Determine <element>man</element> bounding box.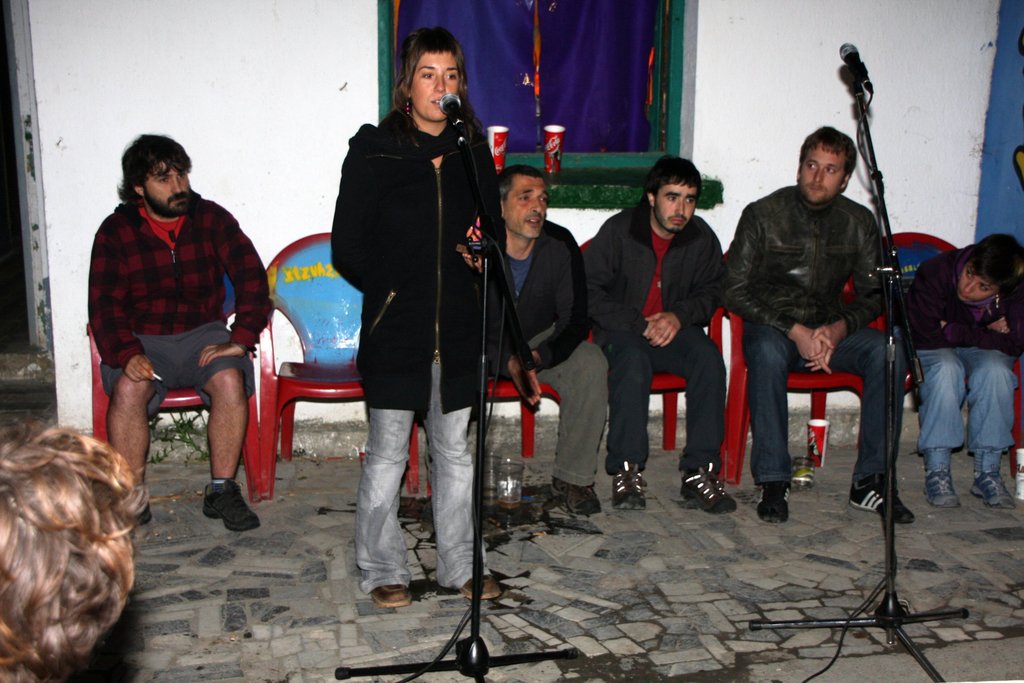
Determined: Rect(1016, 270, 1023, 504).
